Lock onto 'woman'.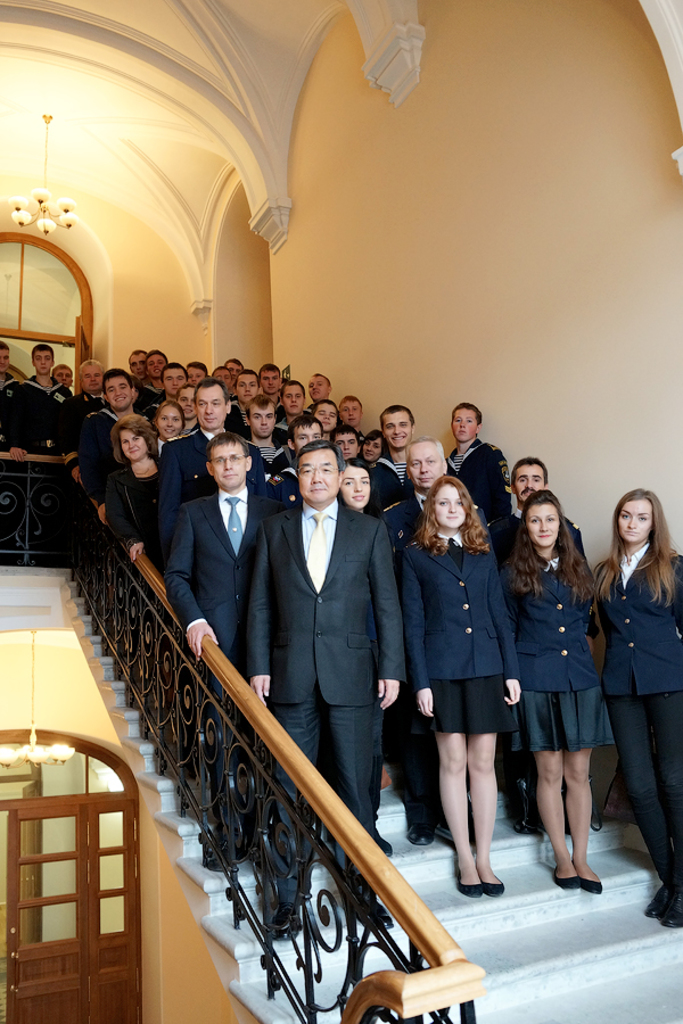
Locked: [409, 477, 525, 900].
